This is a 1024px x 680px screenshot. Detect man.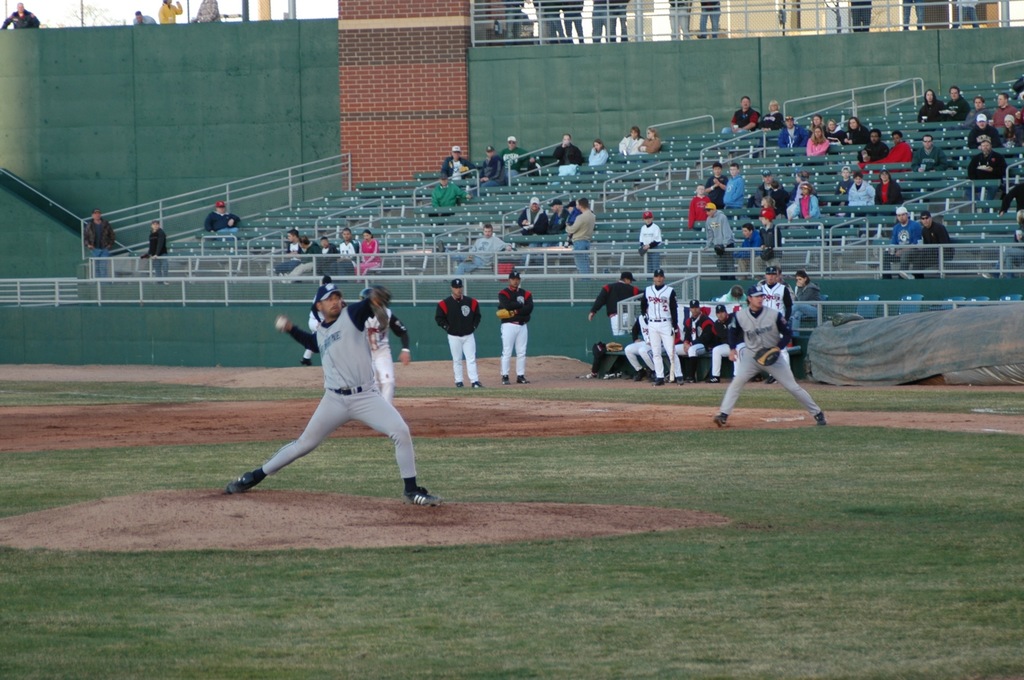
bbox=(585, 267, 636, 336).
